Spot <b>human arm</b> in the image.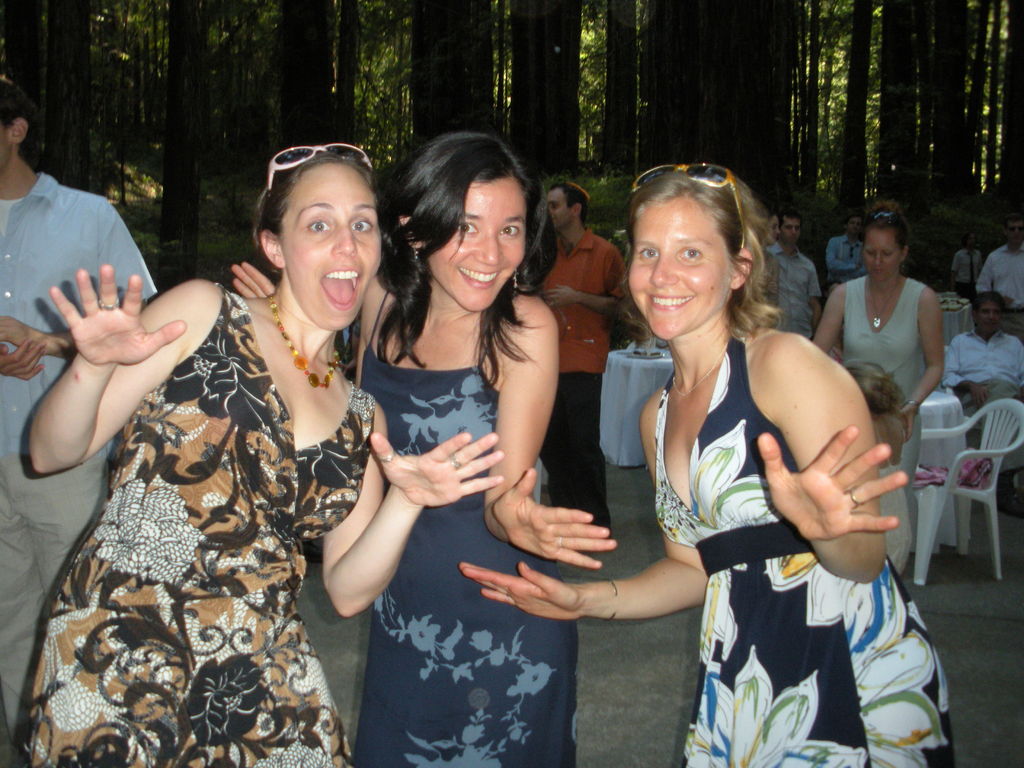
<b>human arm</b> found at box=[898, 297, 952, 424].
